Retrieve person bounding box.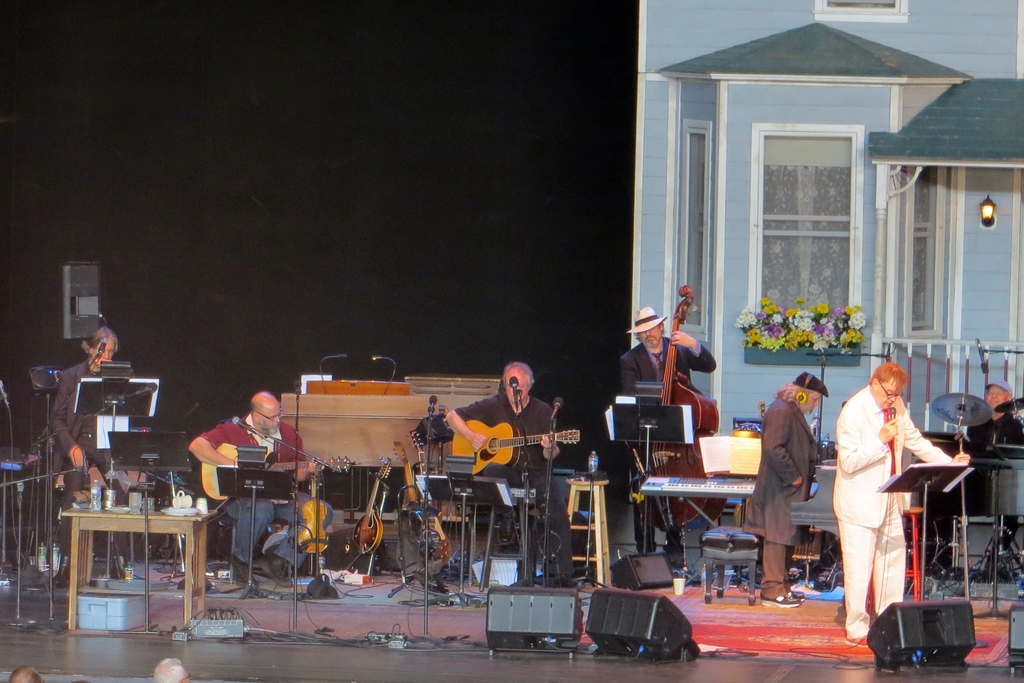
Bounding box: <region>753, 378, 804, 605</region>.
